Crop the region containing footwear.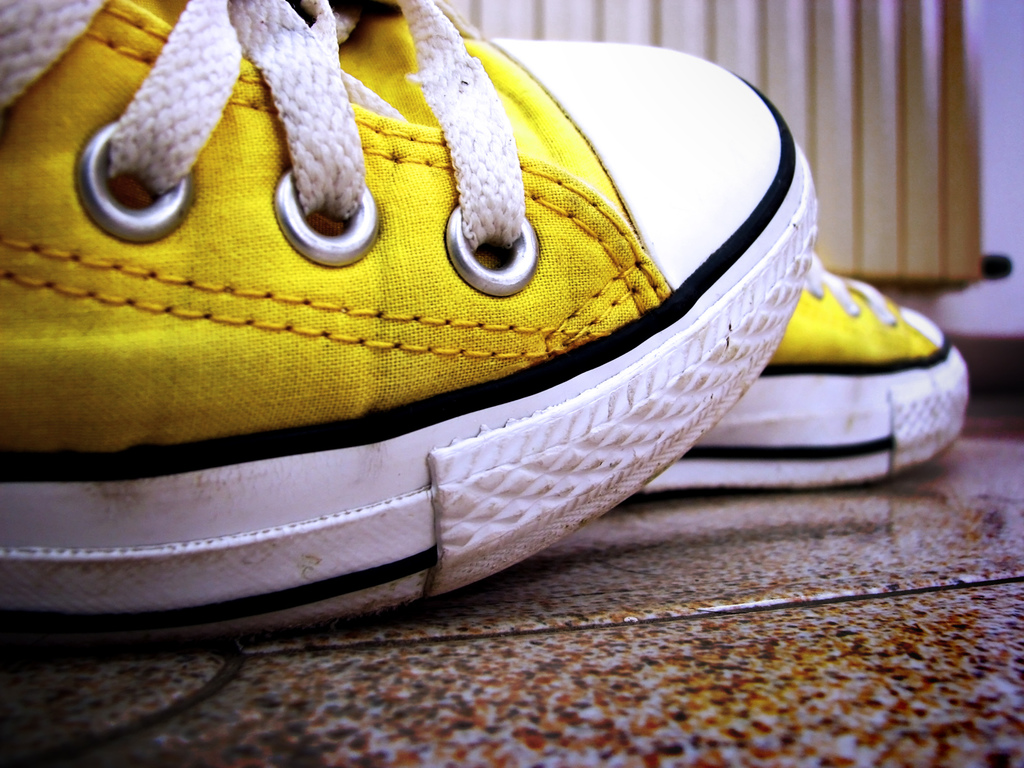
Crop region: [634,250,969,499].
